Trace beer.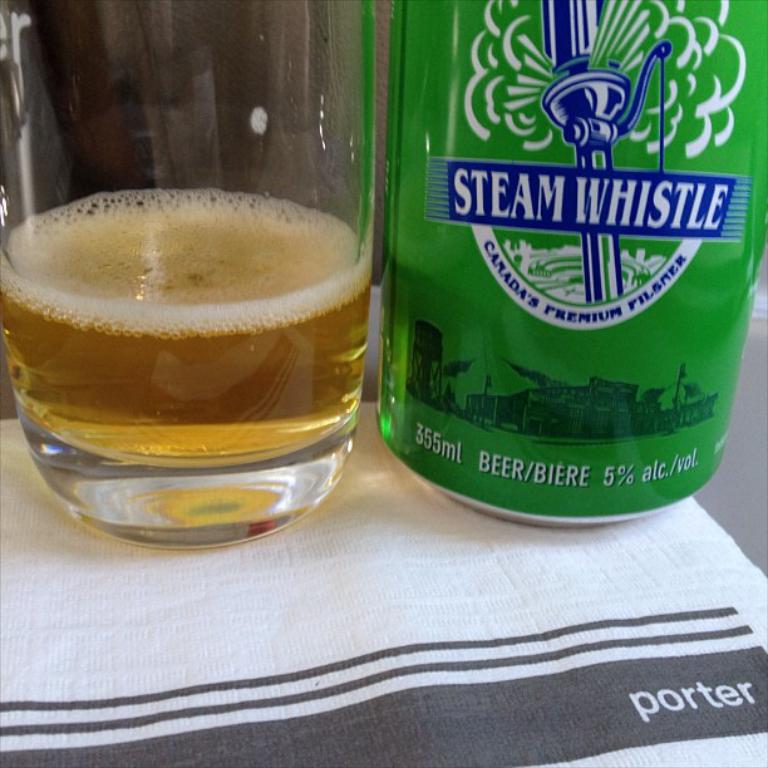
Traced to <bbox>378, 1, 767, 542</bbox>.
